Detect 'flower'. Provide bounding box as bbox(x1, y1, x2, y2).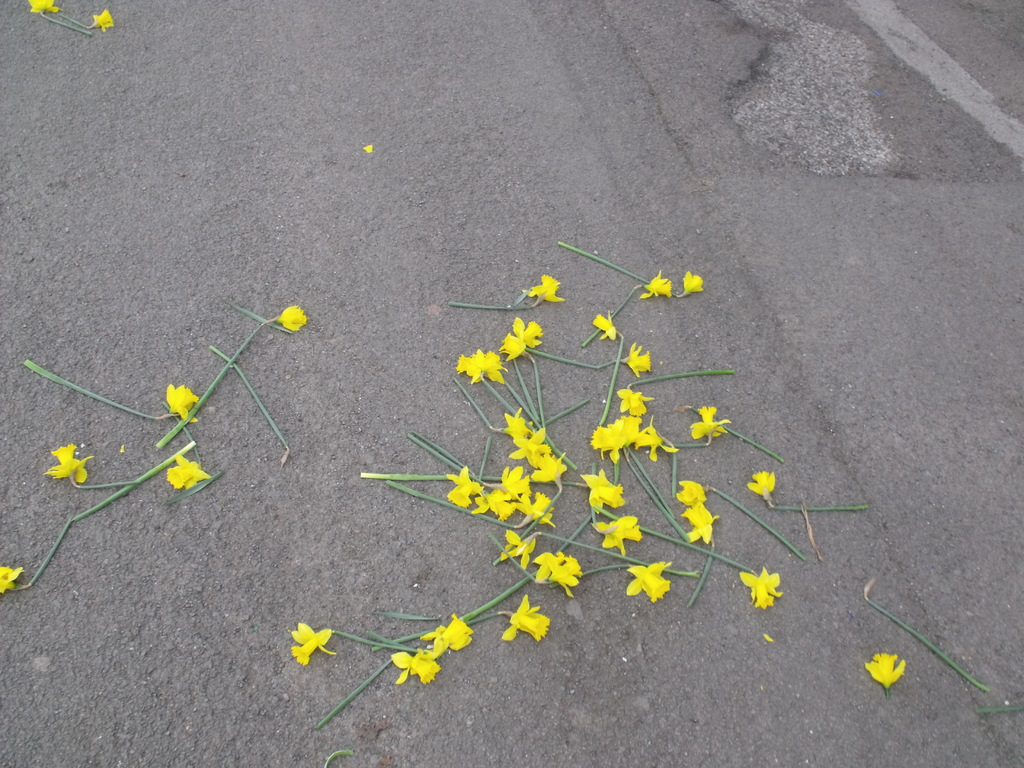
bbox(689, 405, 732, 442).
